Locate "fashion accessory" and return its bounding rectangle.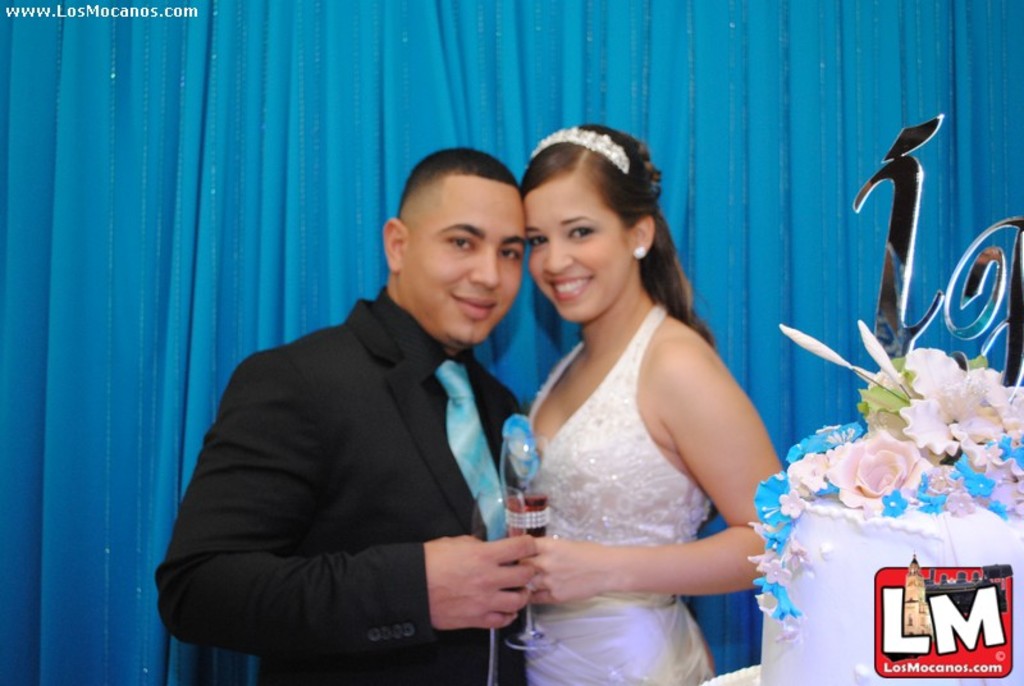
(x1=529, y1=127, x2=632, y2=180).
